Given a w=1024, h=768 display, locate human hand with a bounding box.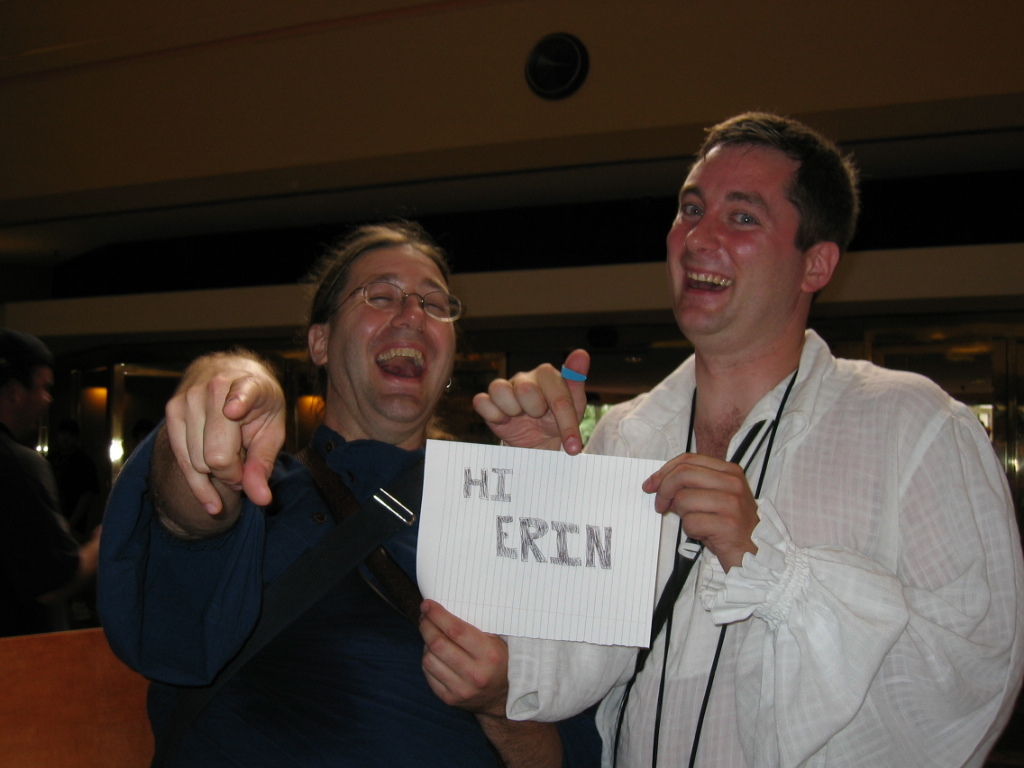
Located: {"x1": 135, "y1": 342, "x2": 296, "y2": 550}.
